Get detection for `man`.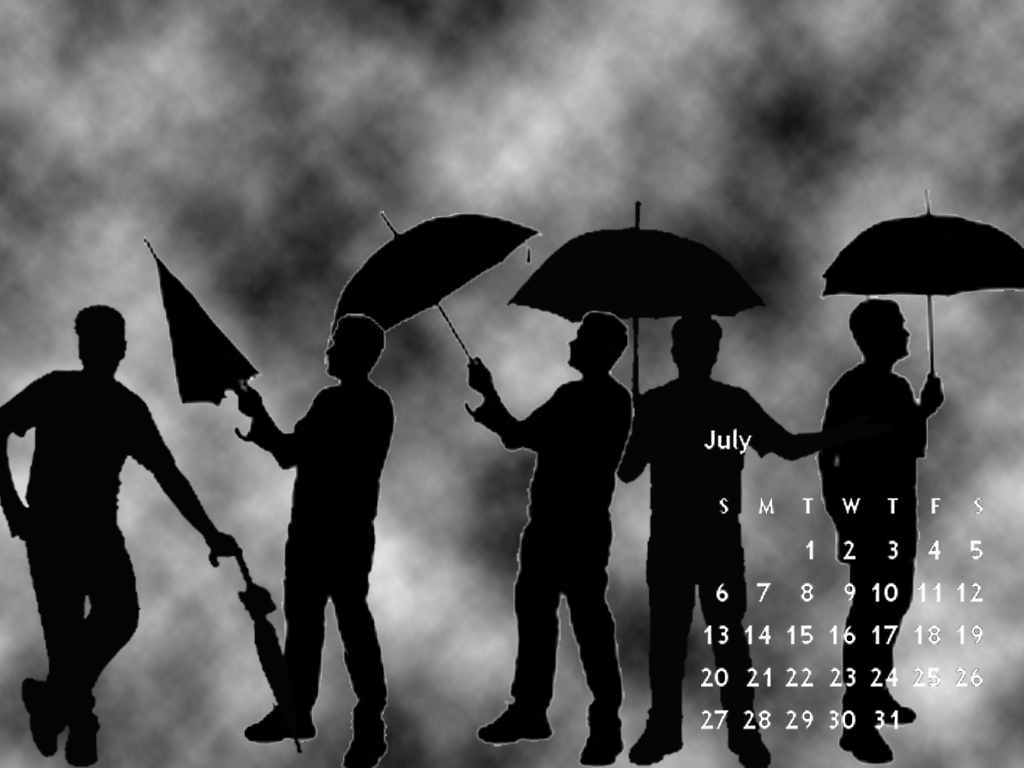
Detection: detection(224, 307, 395, 767).
